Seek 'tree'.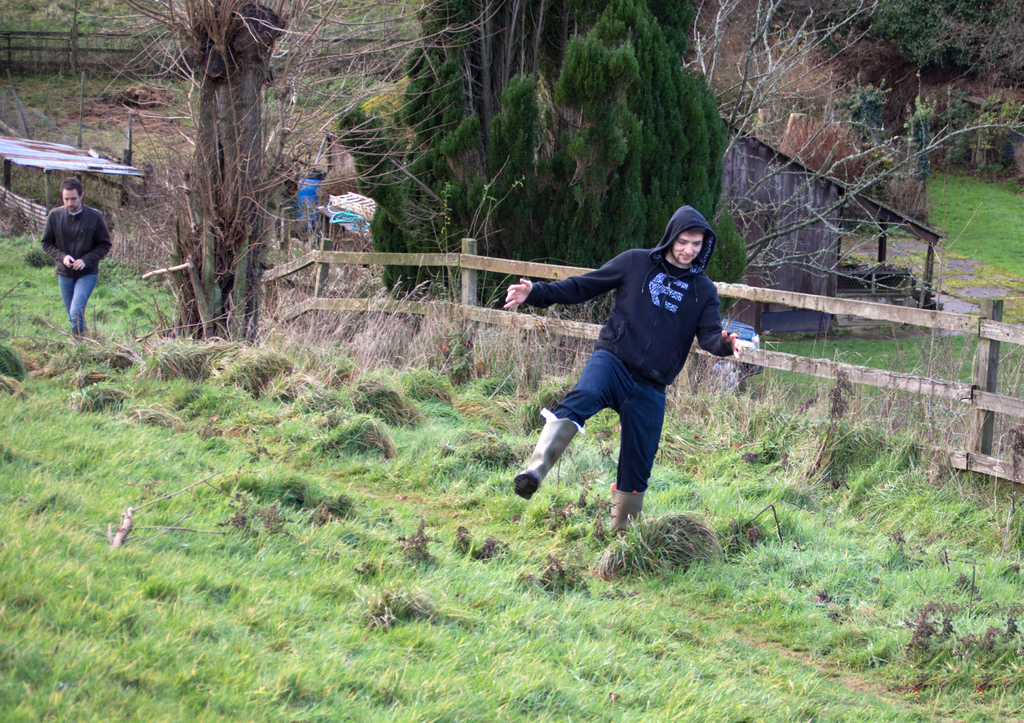
x1=520, y1=0, x2=738, y2=330.
